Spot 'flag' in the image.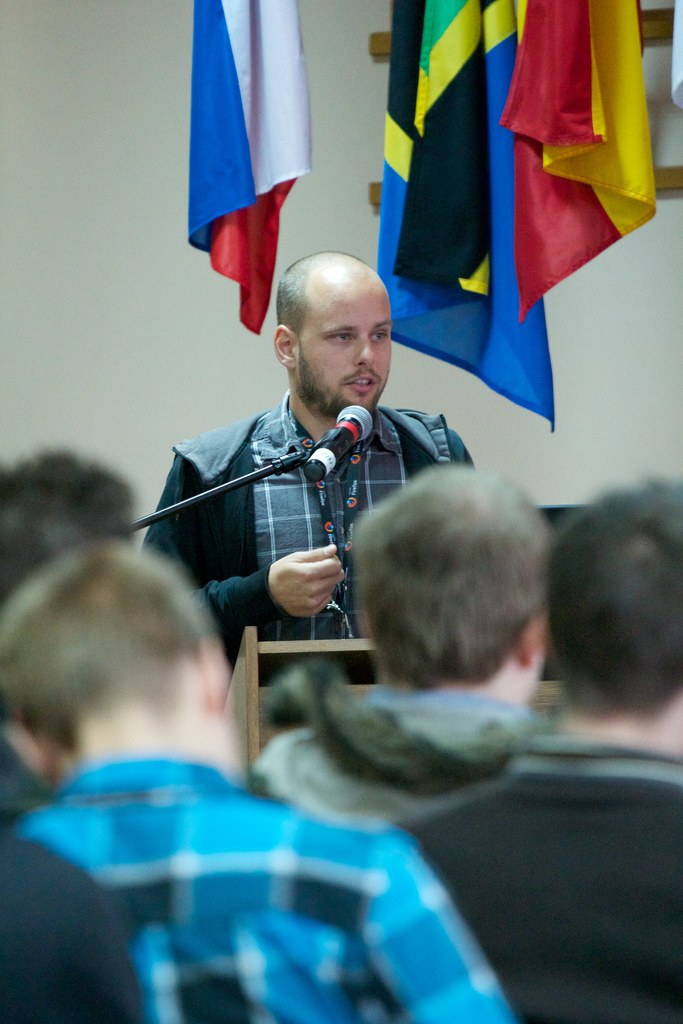
'flag' found at (380, 0, 490, 304).
